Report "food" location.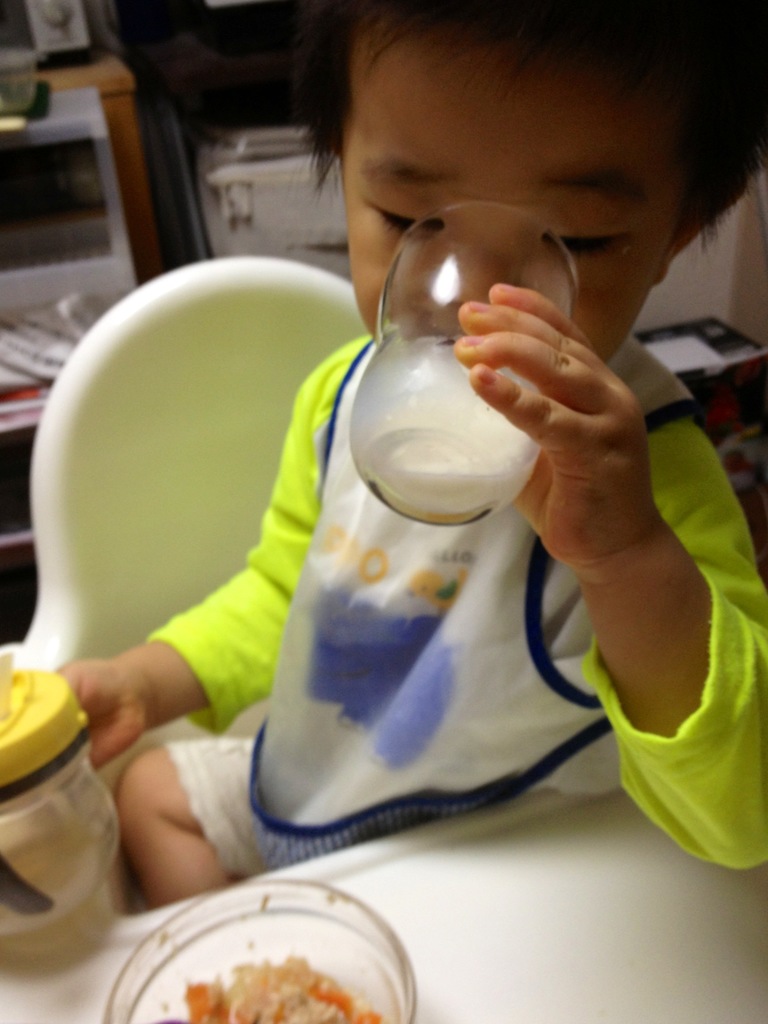
Report: 372/318/541/509.
